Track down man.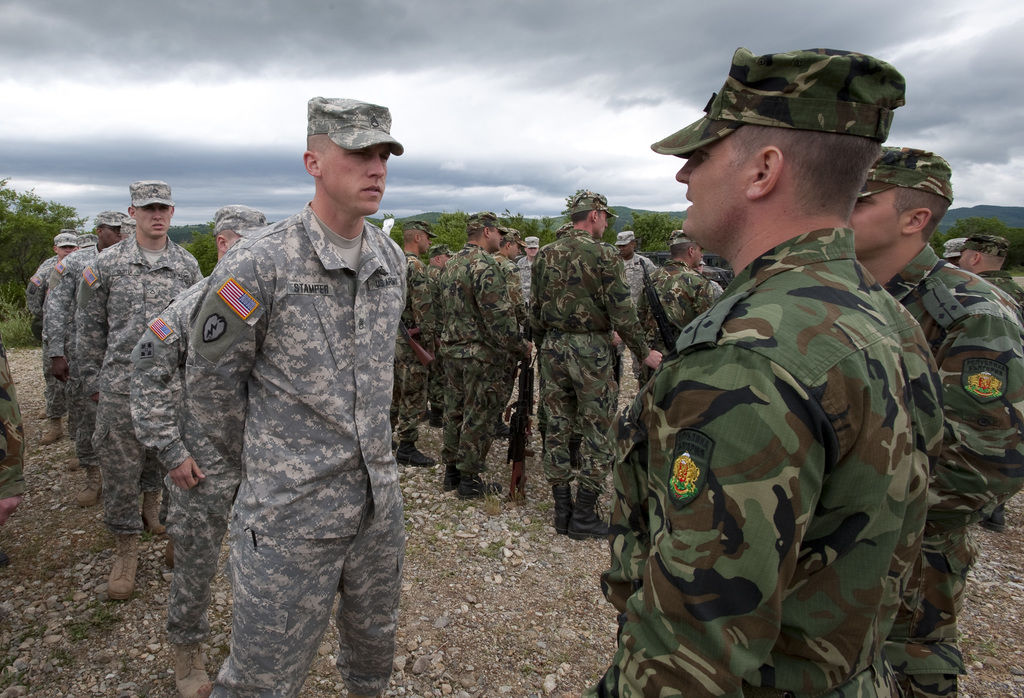
Tracked to (left=20, top=228, right=84, bottom=439).
